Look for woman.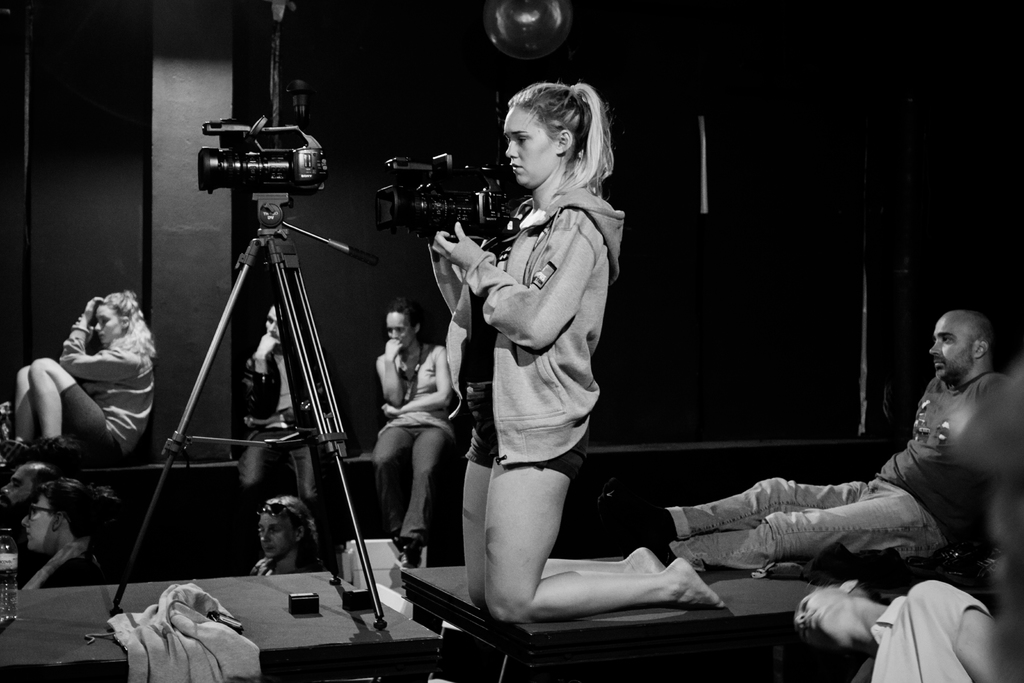
Found: {"x1": 790, "y1": 576, "x2": 1000, "y2": 682}.
